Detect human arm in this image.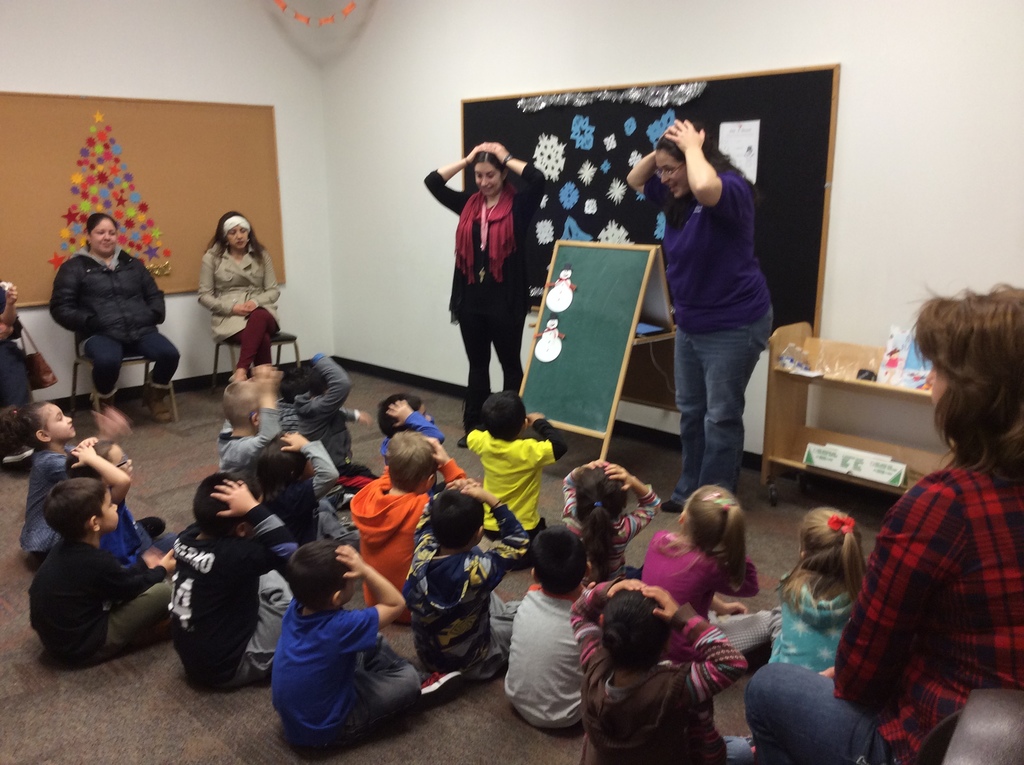
Detection: <region>0, 318, 14, 339</region>.
